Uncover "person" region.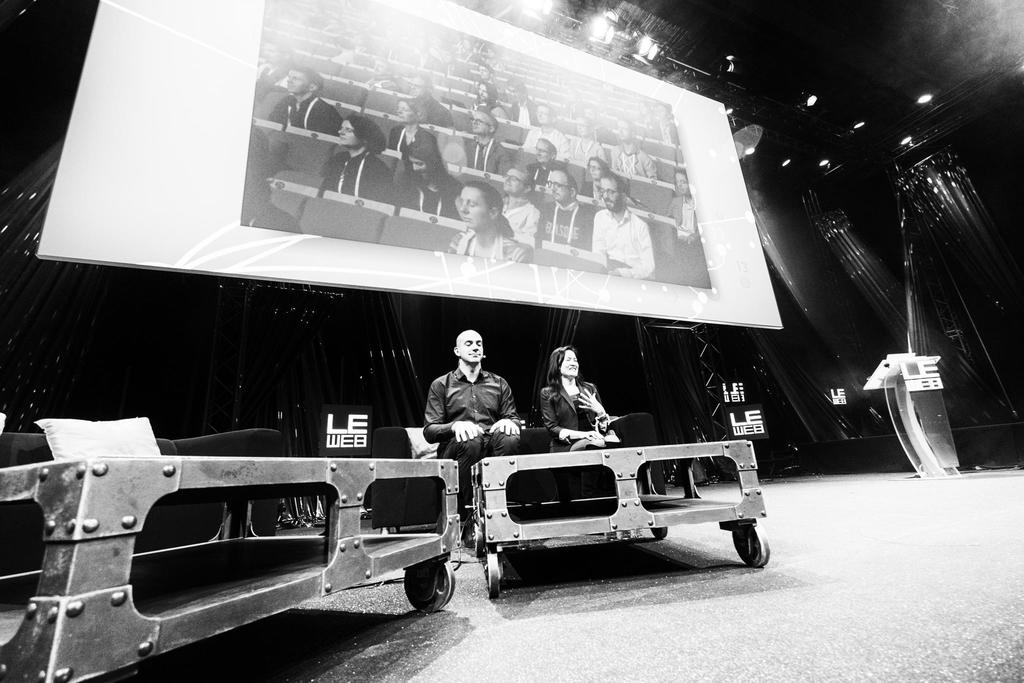
Uncovered: <bbox>593, 176, 657, 280</bbox>.
